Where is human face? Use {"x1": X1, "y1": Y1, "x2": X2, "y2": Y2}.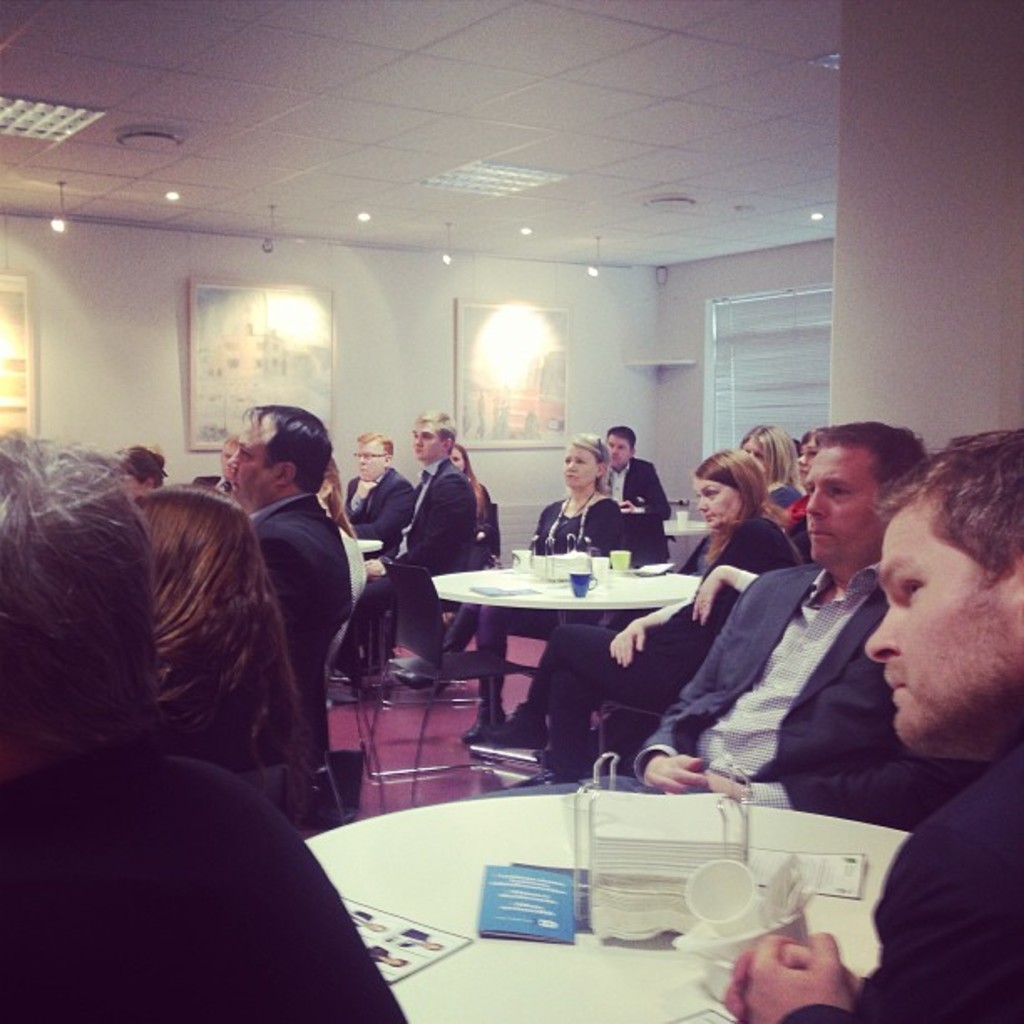
{"x1": 219, "y1": 442, "x2": 236, "y2": 472}.
